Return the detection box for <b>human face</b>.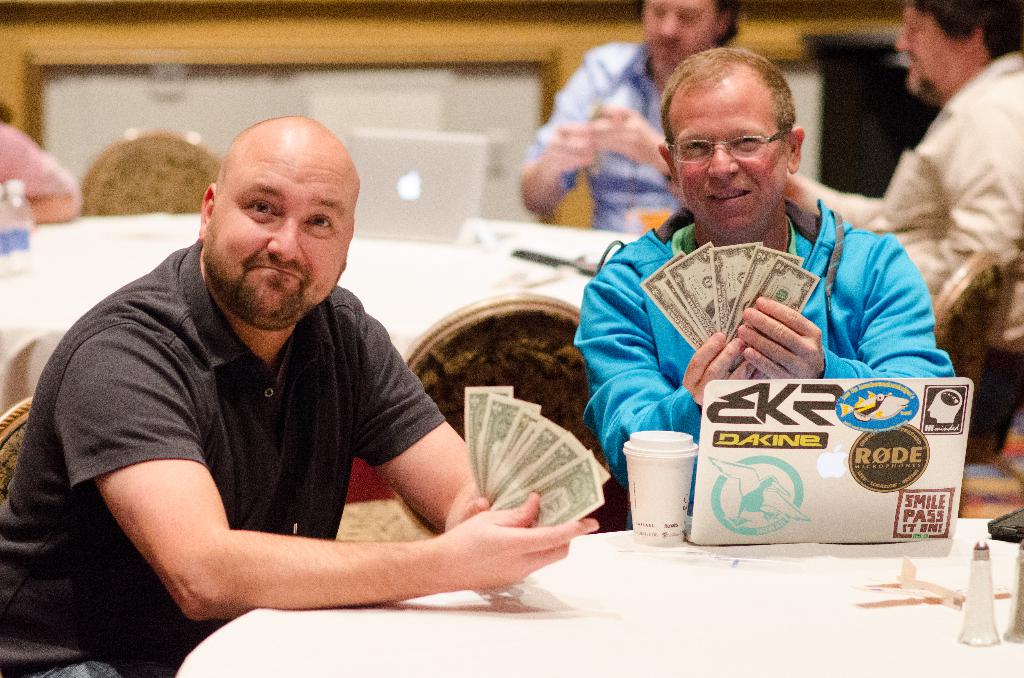
(left=215, top=145, right=354, bottom=330).
